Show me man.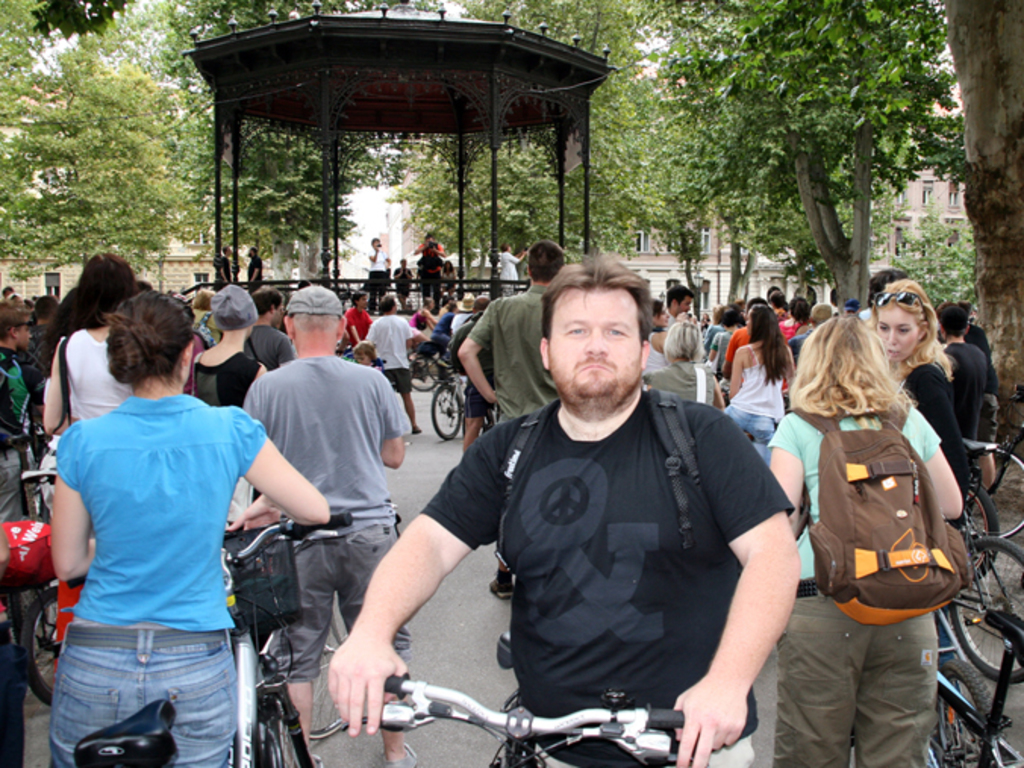
man is here: Rect(239, 280, 414, 763).
